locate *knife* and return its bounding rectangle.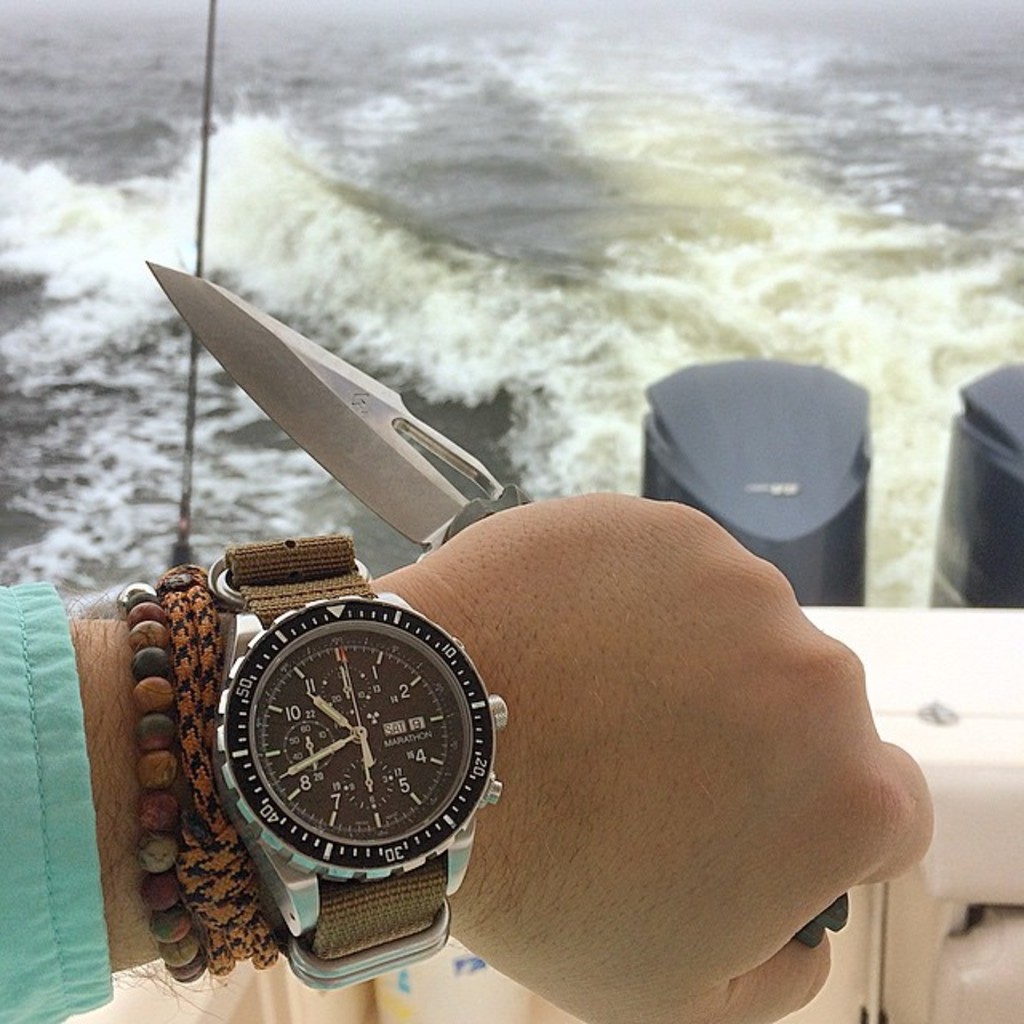
{"x1": 142, "y1": 251, "x2": 859, "y2": 952}.
